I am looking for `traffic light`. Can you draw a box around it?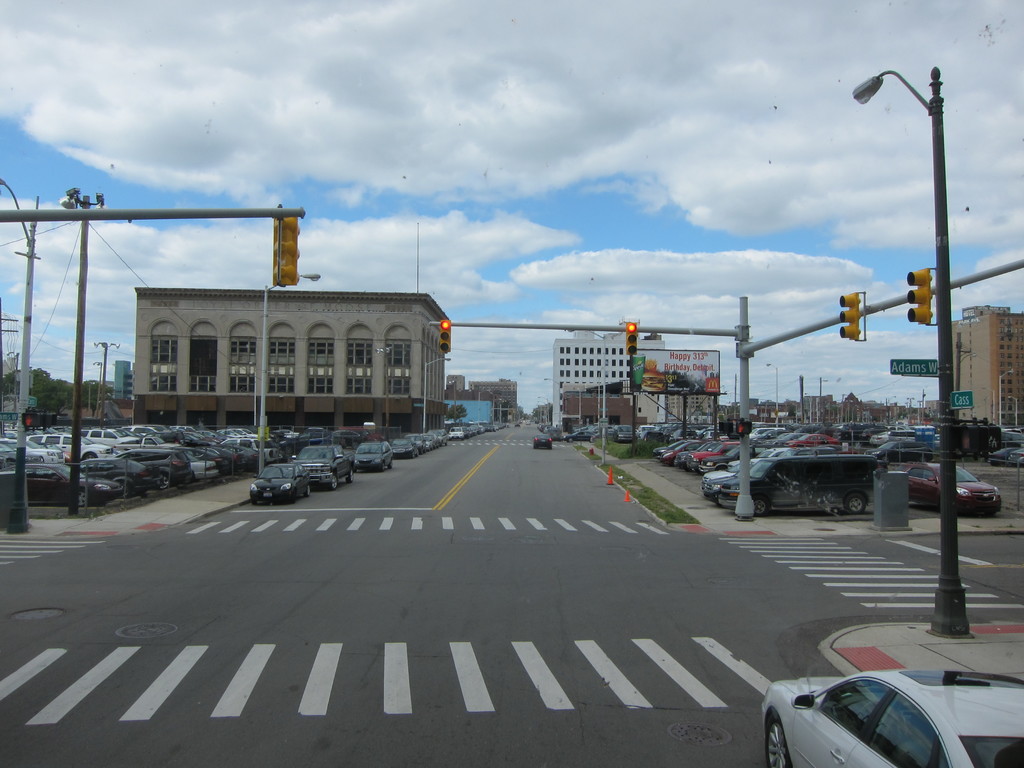
Sure, the bounding box is region(956, 425, 979, 454).
